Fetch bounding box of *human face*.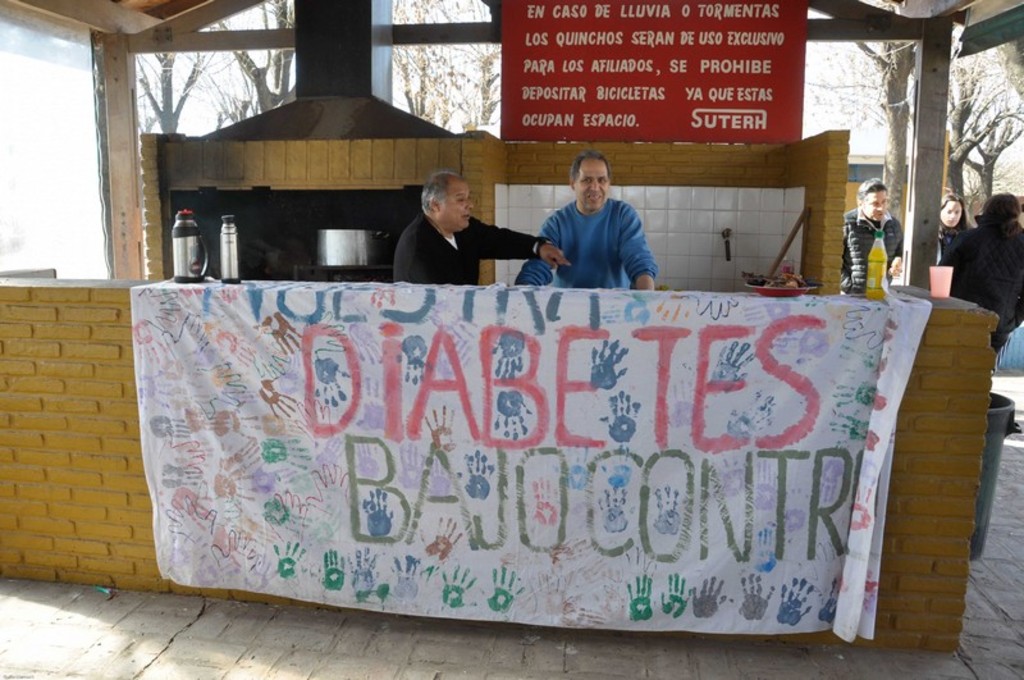
Bbox: box=[575, 159, 611, 211].
